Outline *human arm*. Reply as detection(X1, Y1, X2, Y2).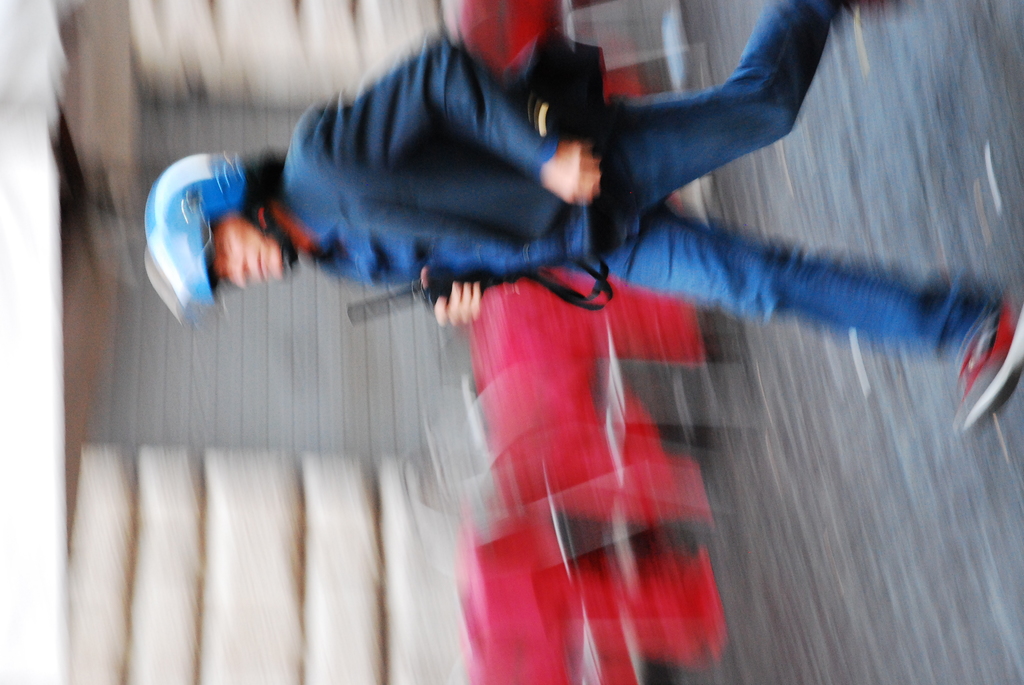
detection(324, 31, 600, 205).
